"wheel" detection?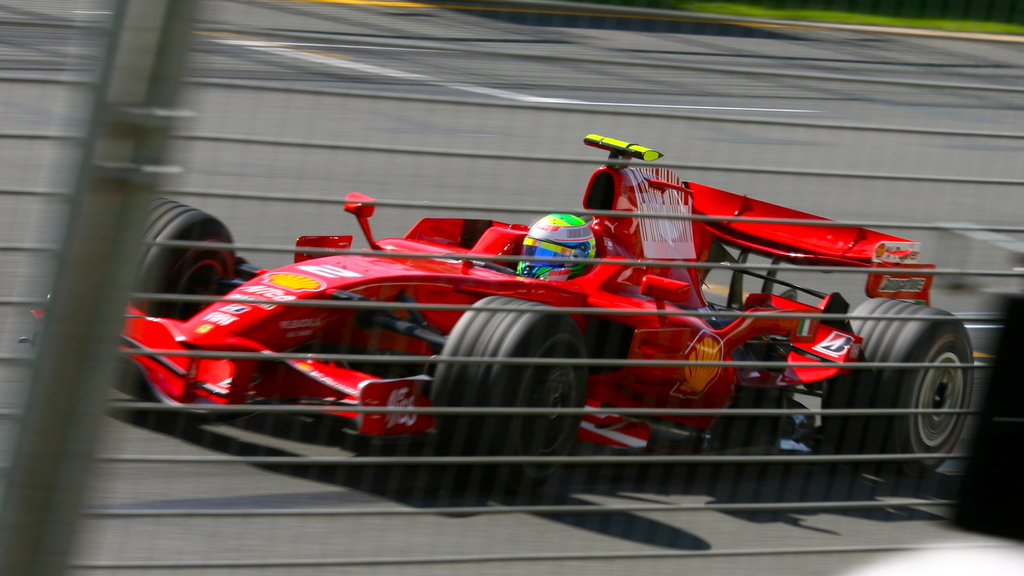
crop(421, 294, 598, 506)
